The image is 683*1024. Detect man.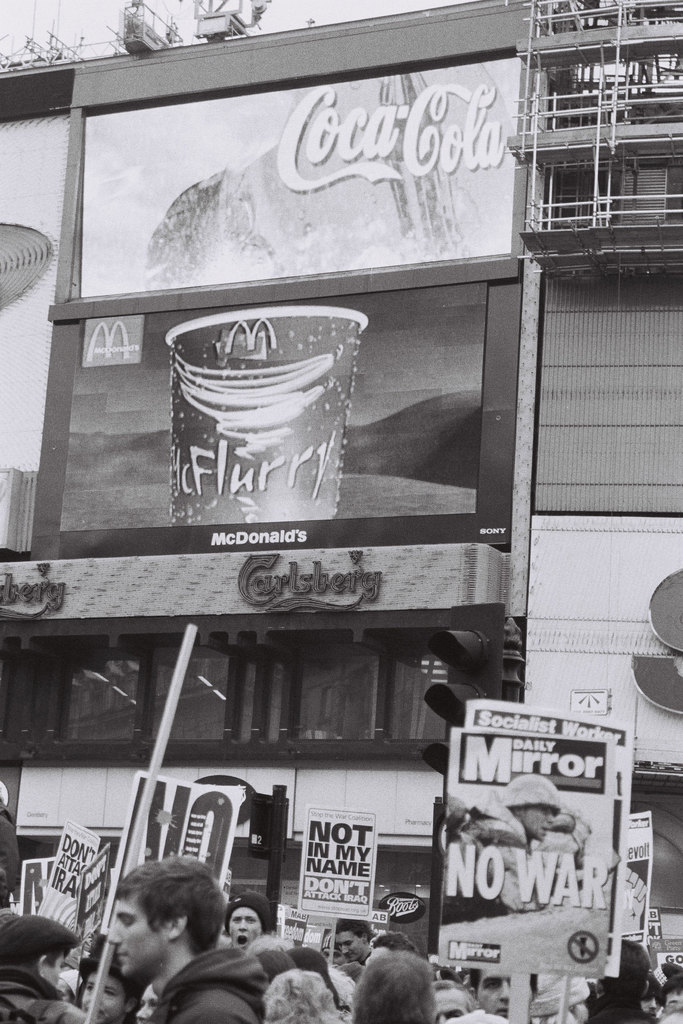
Detection: bbox=[469, 968, 537, 1023].
